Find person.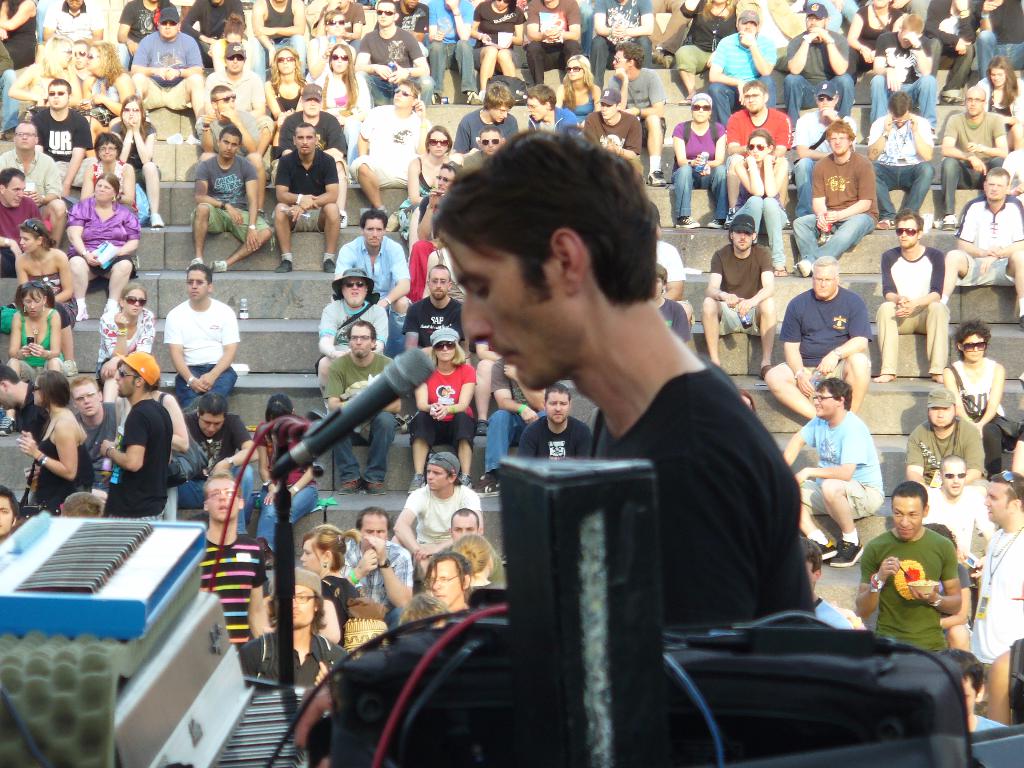
box=[99, 357, 167, 521].
